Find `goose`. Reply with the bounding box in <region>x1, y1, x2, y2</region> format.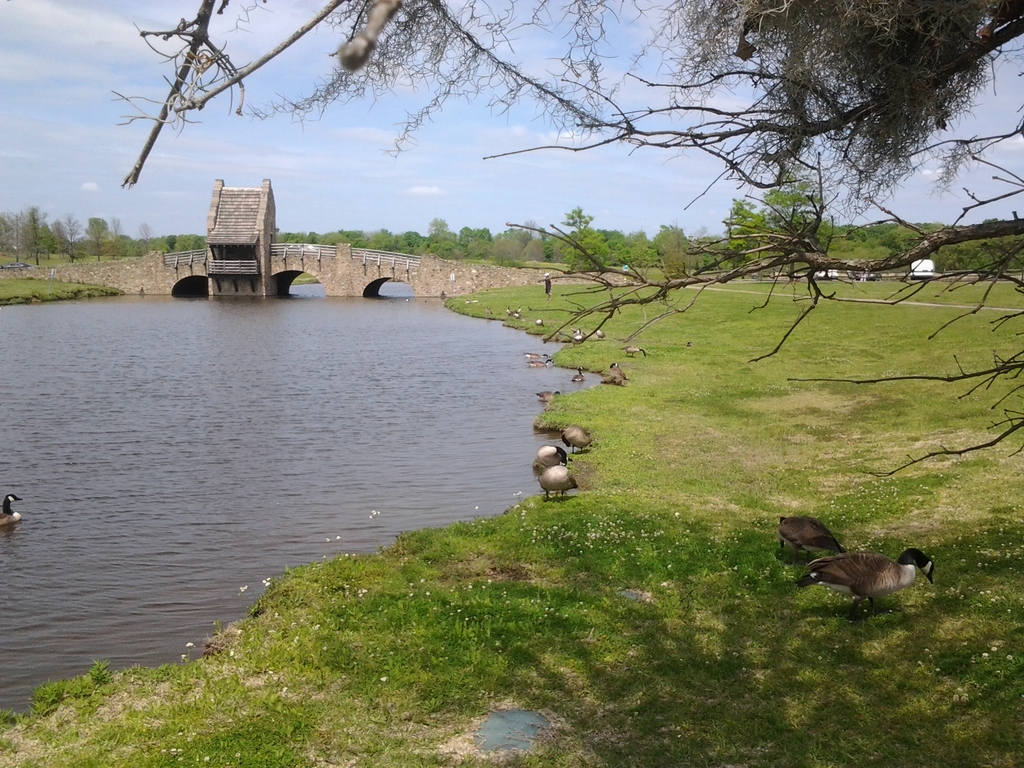
<region>608, 365, 624, 386</region>.
